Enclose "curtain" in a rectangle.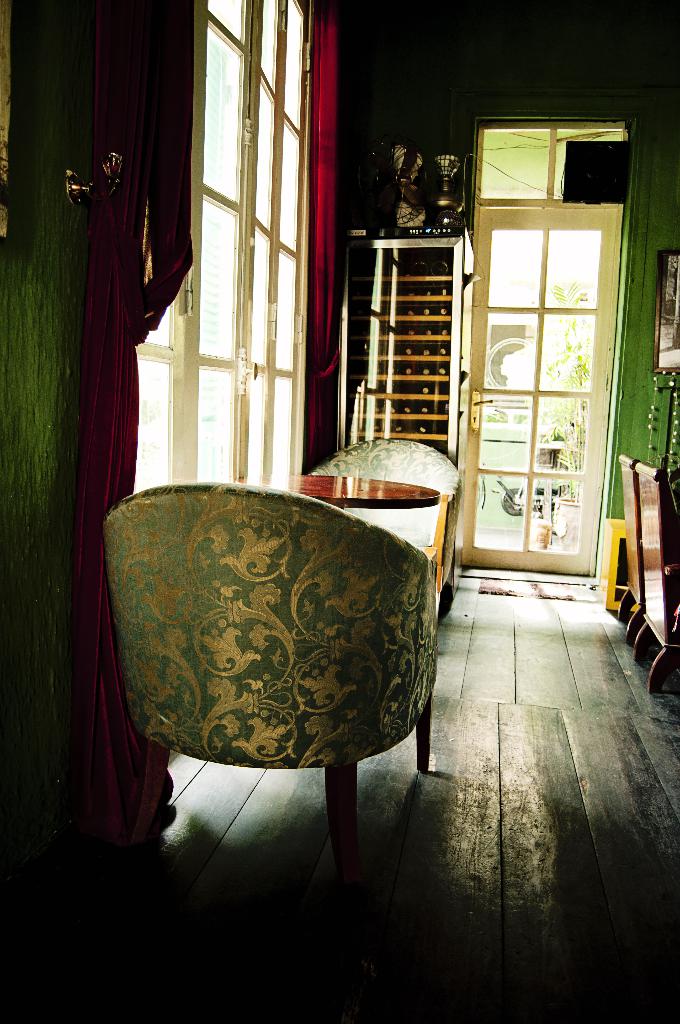
(left=56, top=0, right=210, bottom=914).
